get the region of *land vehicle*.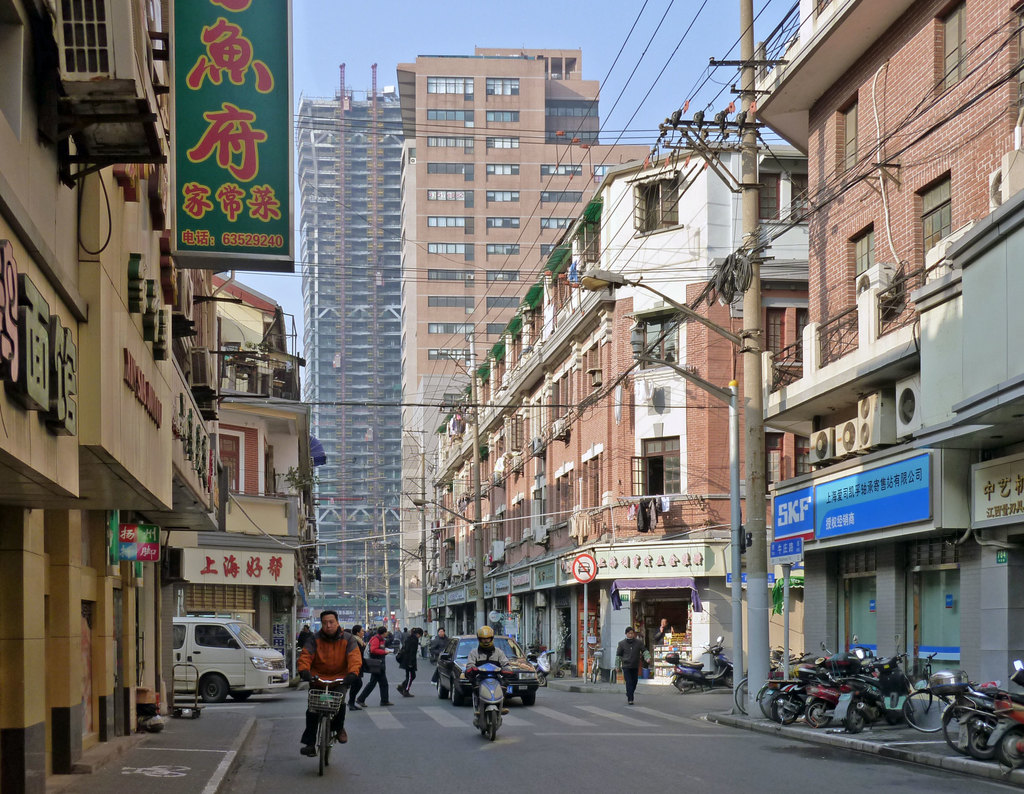
rect(434, 633, 540, 707).
